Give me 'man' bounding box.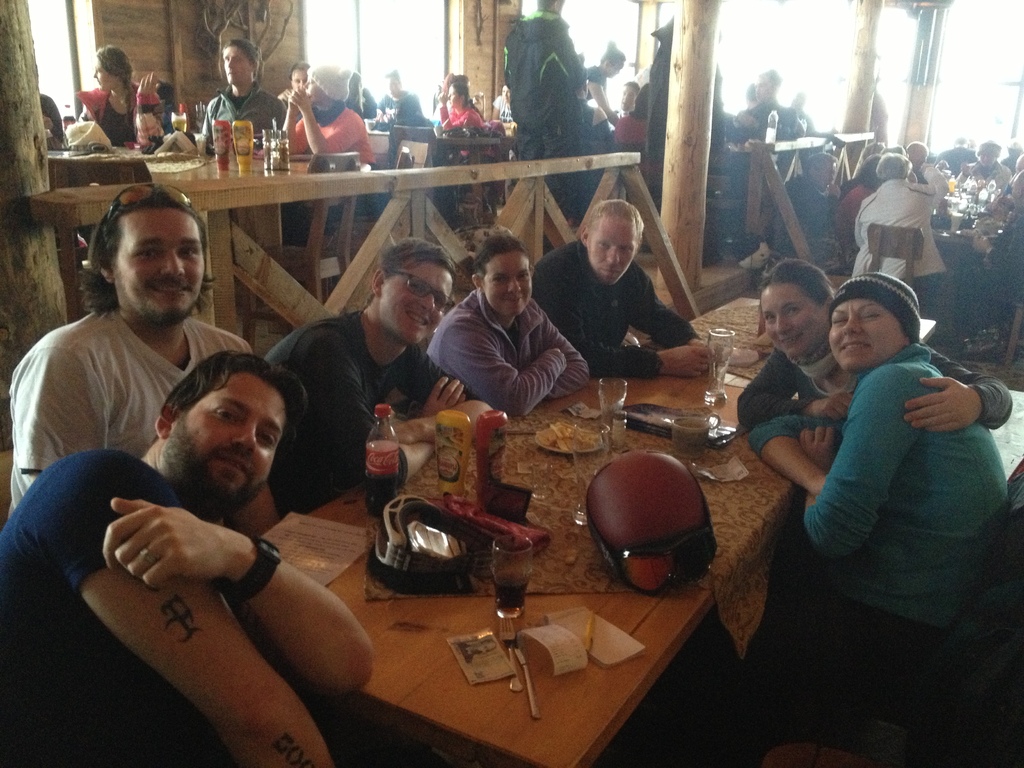
region(0, 344, 380, 767).
